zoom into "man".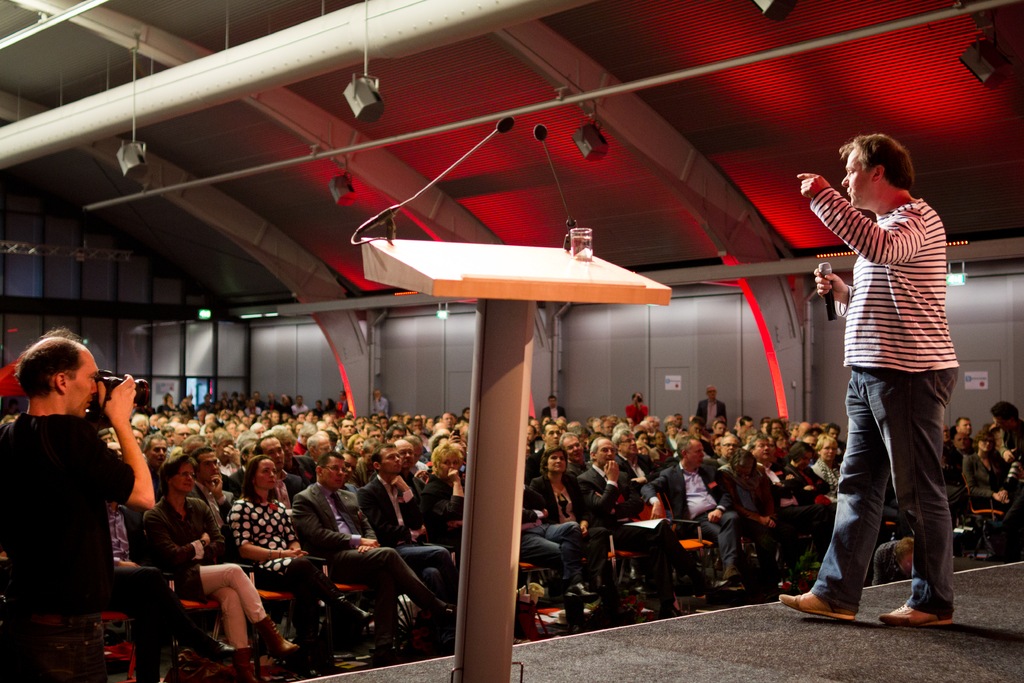
Zoom target: <region>801, 116, 980, 662</region>.
